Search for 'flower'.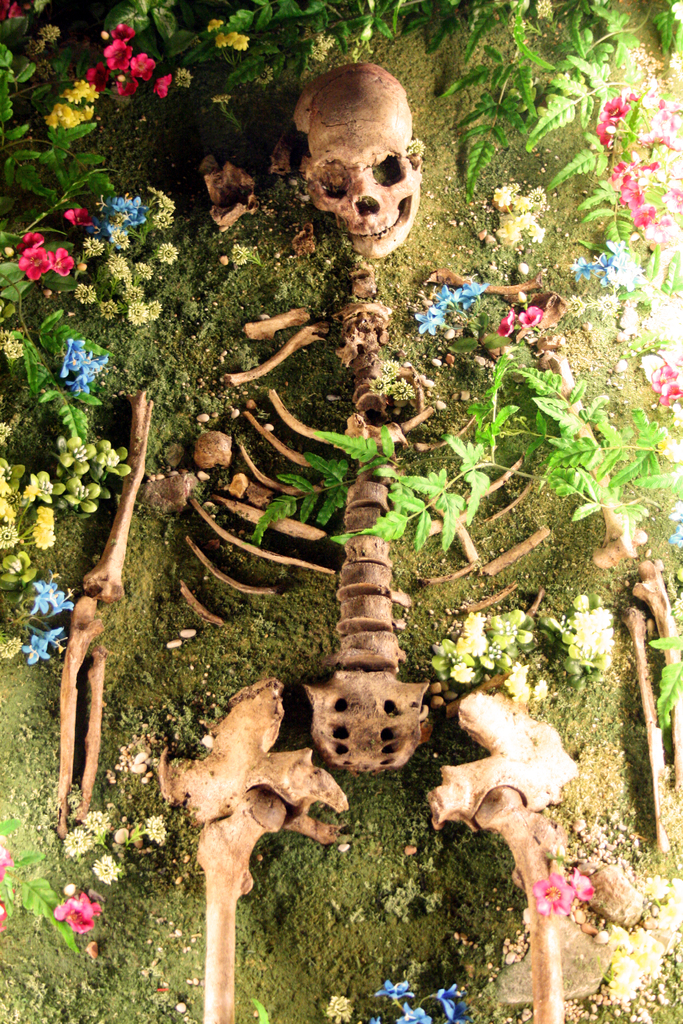
Found at <box>520,305,542,328</box>.
